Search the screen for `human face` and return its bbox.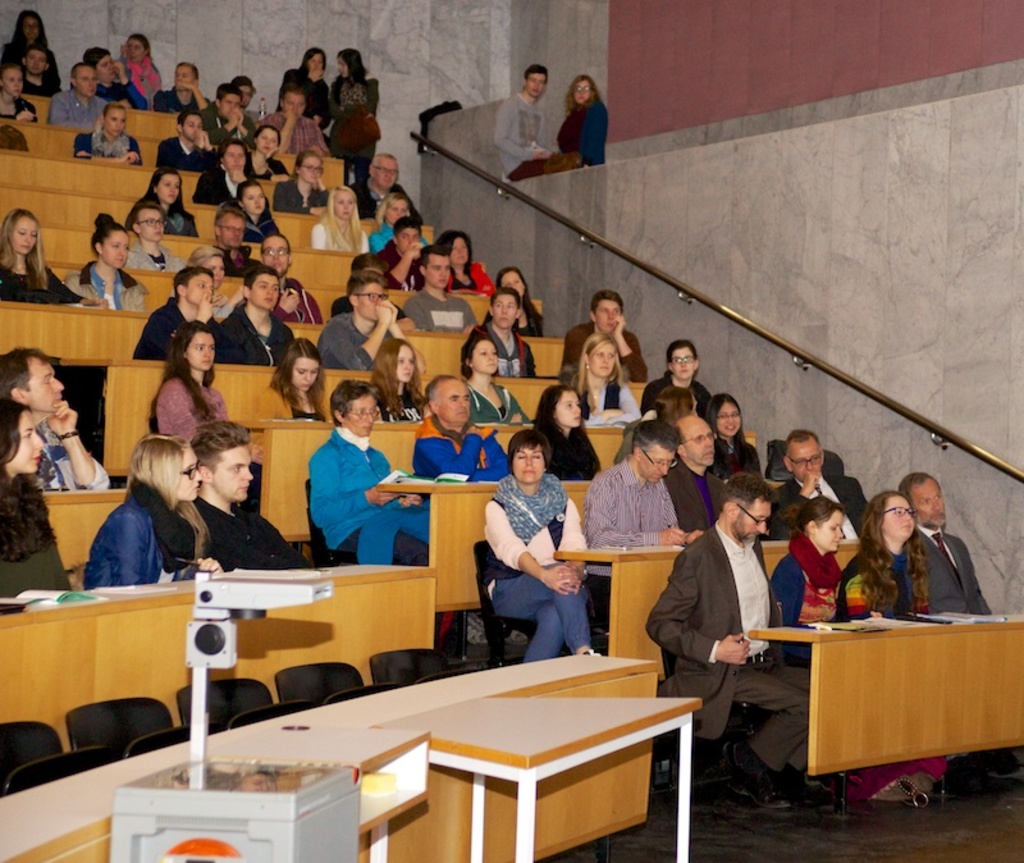
Found: region(219, 215, 246, 242).
